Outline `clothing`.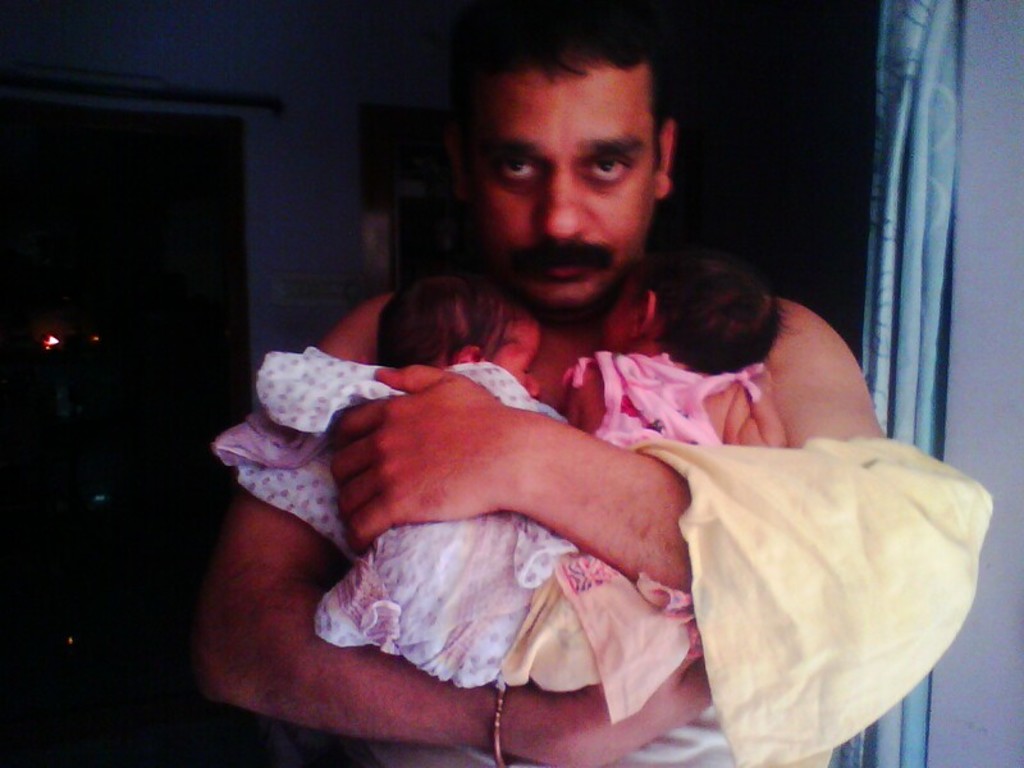
Outline: box(212, 343, 567, 689).
